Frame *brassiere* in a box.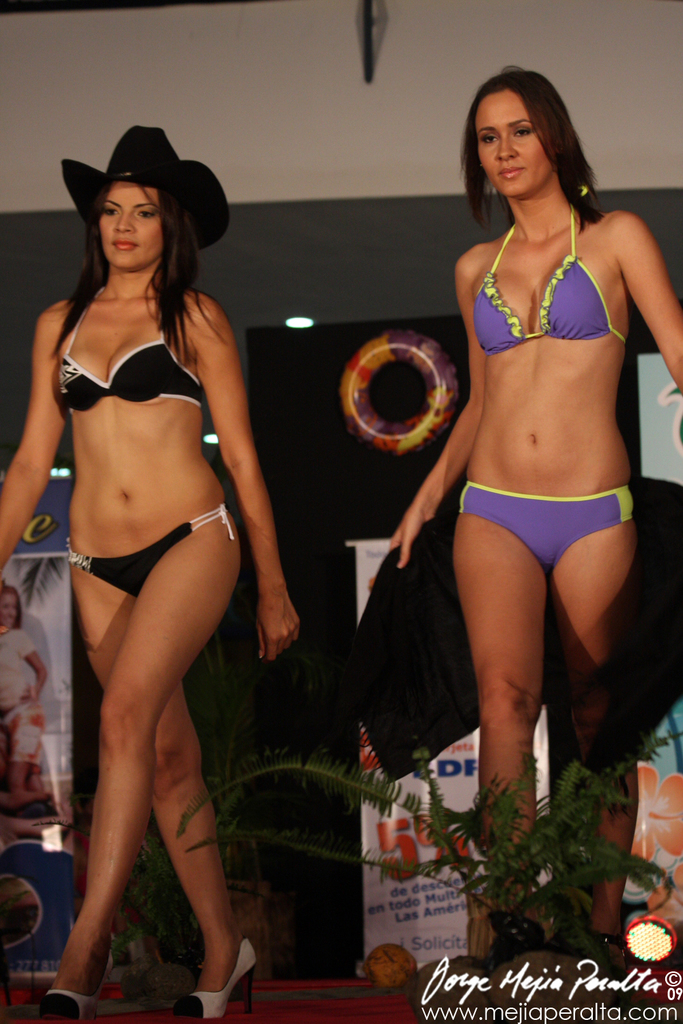
left=464, top=205, right=630, bottom=357.
